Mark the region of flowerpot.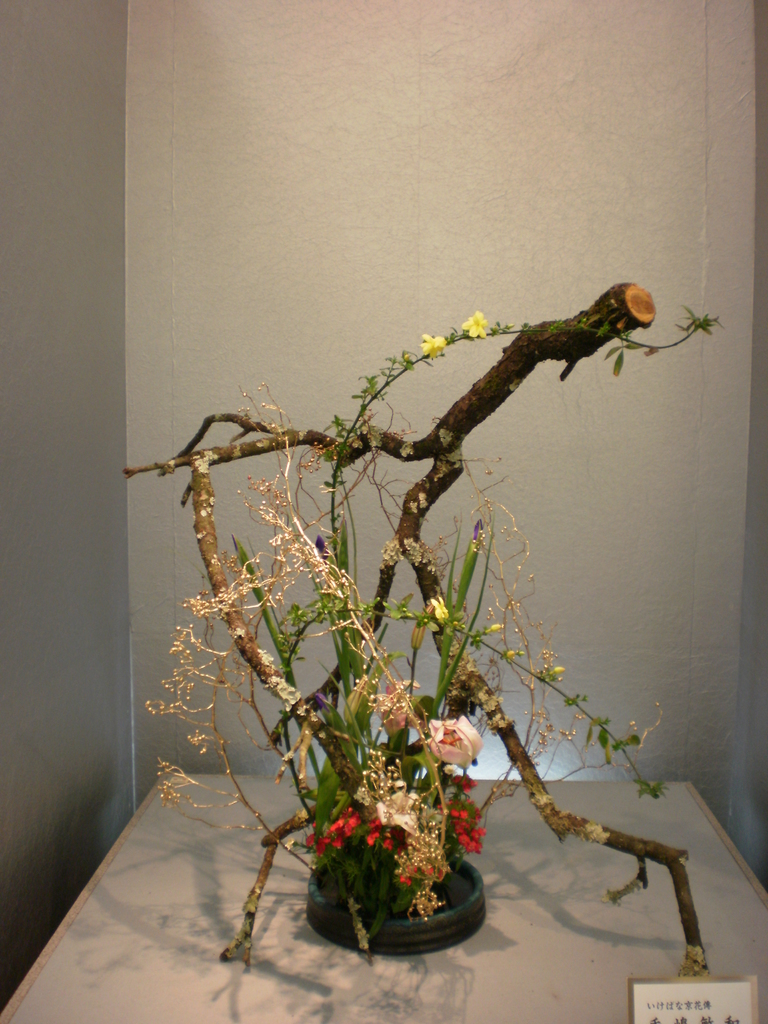
Region: l=298, t=858, r=484, b=952.
